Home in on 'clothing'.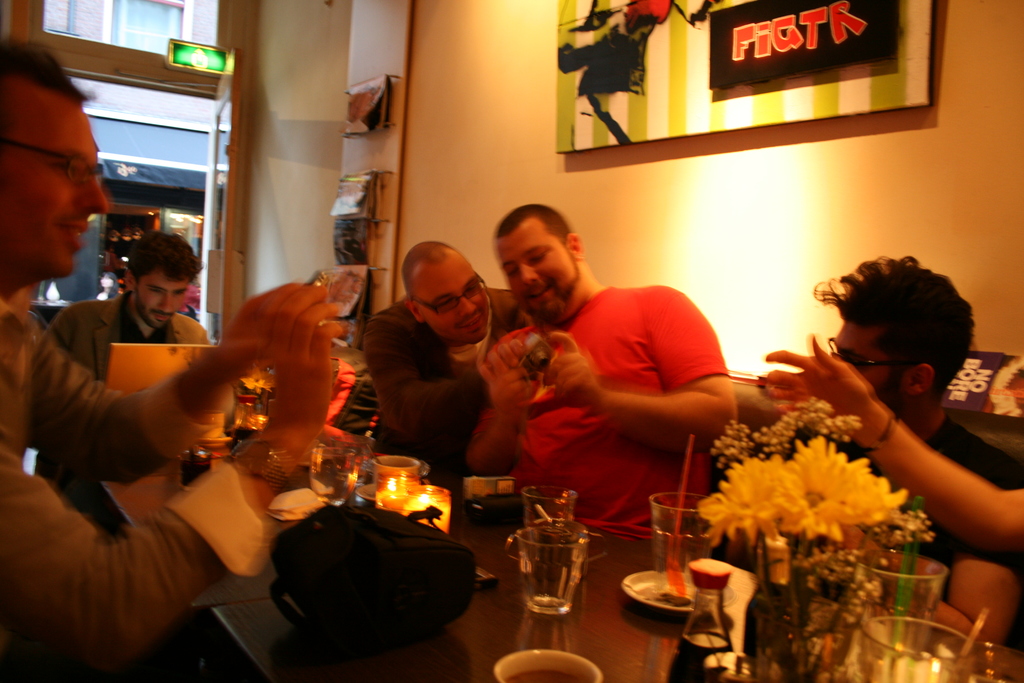
Homed in at {"x1": 476, "y1": 285, "x2": 728, "y2": 533}.
